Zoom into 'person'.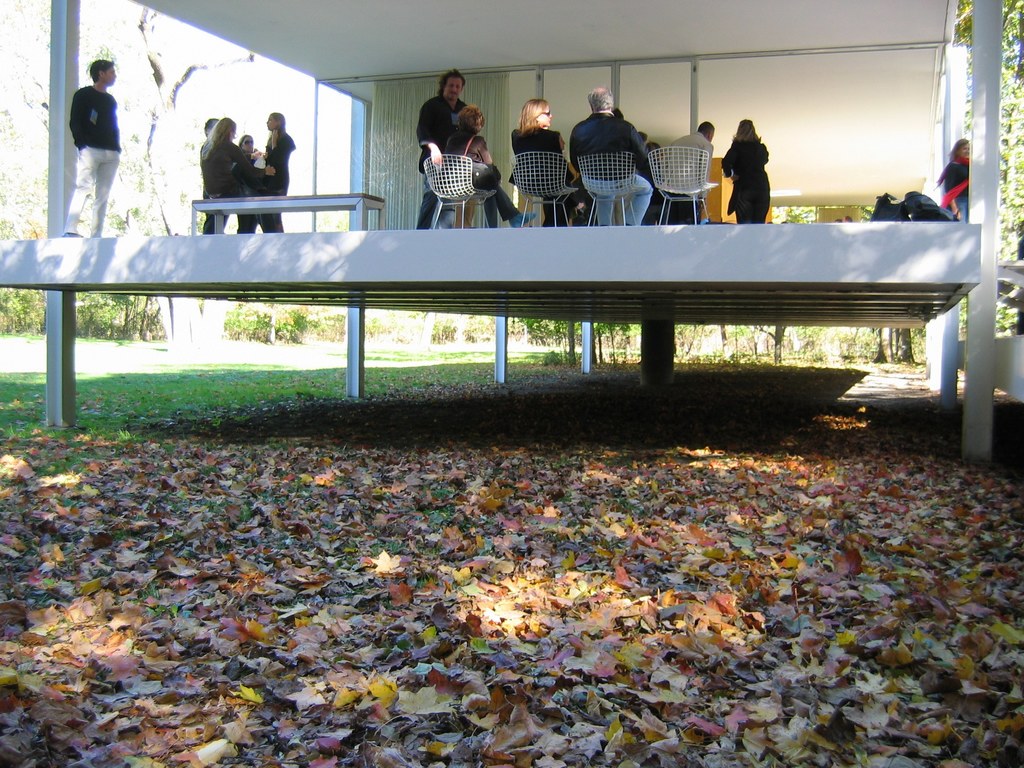
Zoom target: <box>944,137,975,233</box>.
